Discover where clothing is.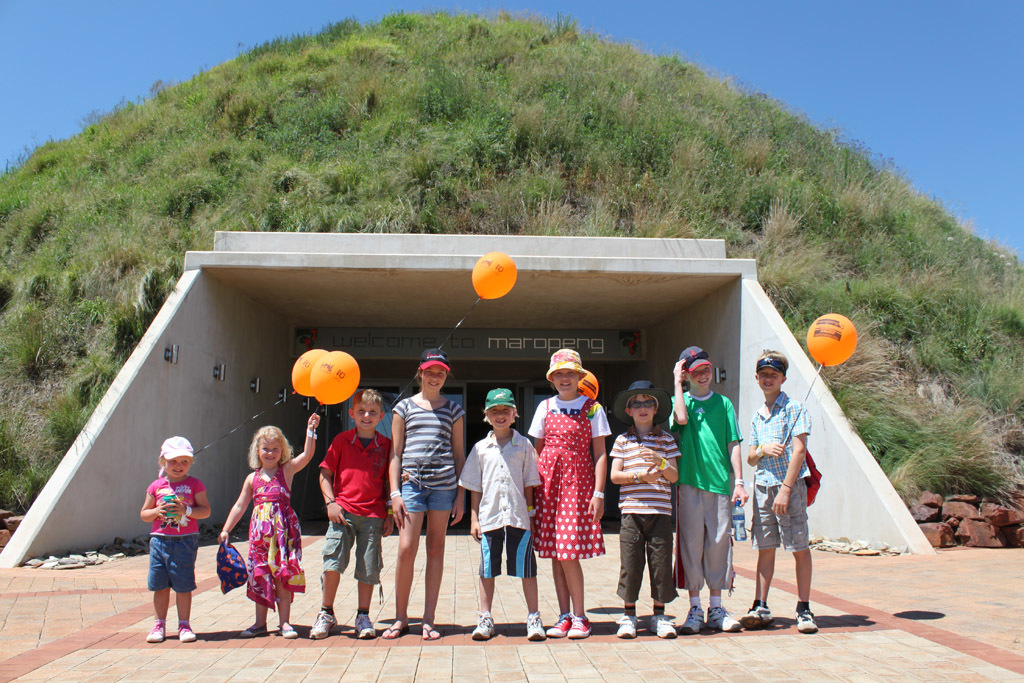
Discovered at bbox=[143, 471, 213, 594].
